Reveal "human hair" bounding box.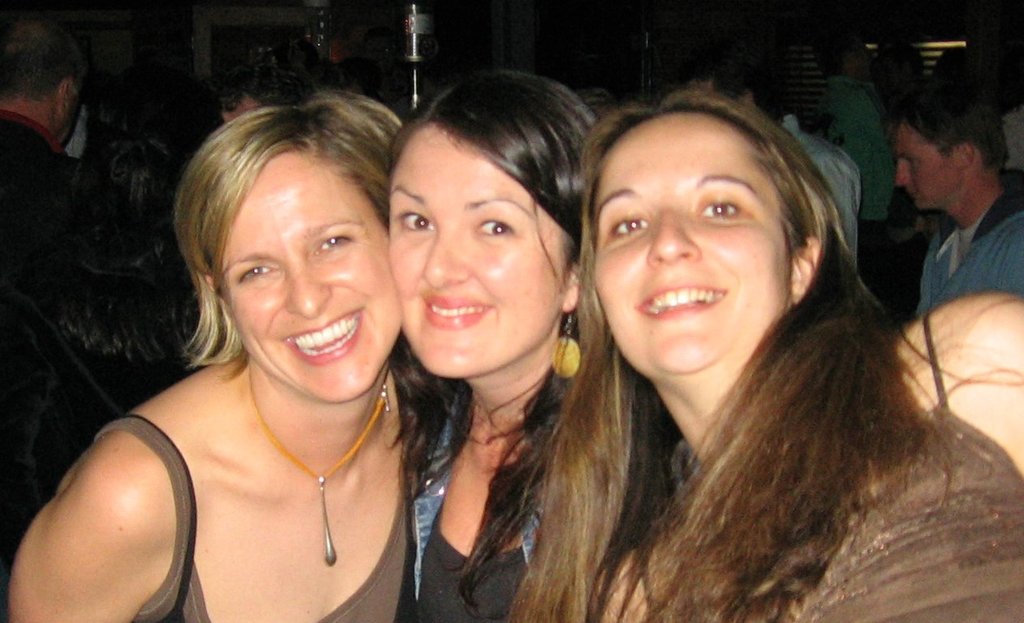
Revealed: (885,83,1013,172).
